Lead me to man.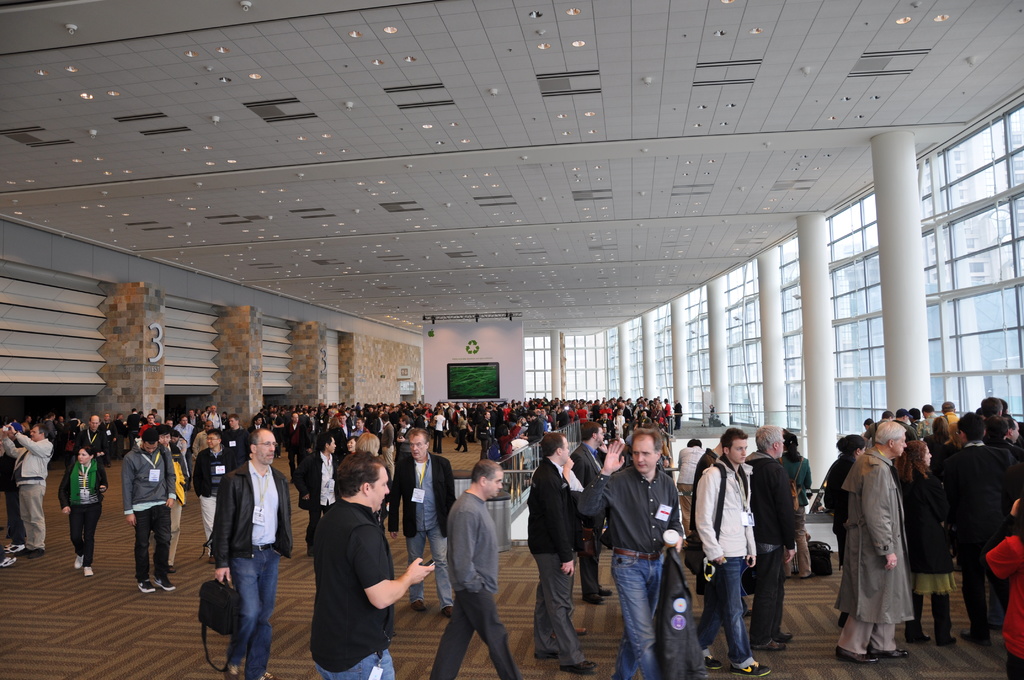
Lead to (left=70, top=414, right=110, bottom=465).
